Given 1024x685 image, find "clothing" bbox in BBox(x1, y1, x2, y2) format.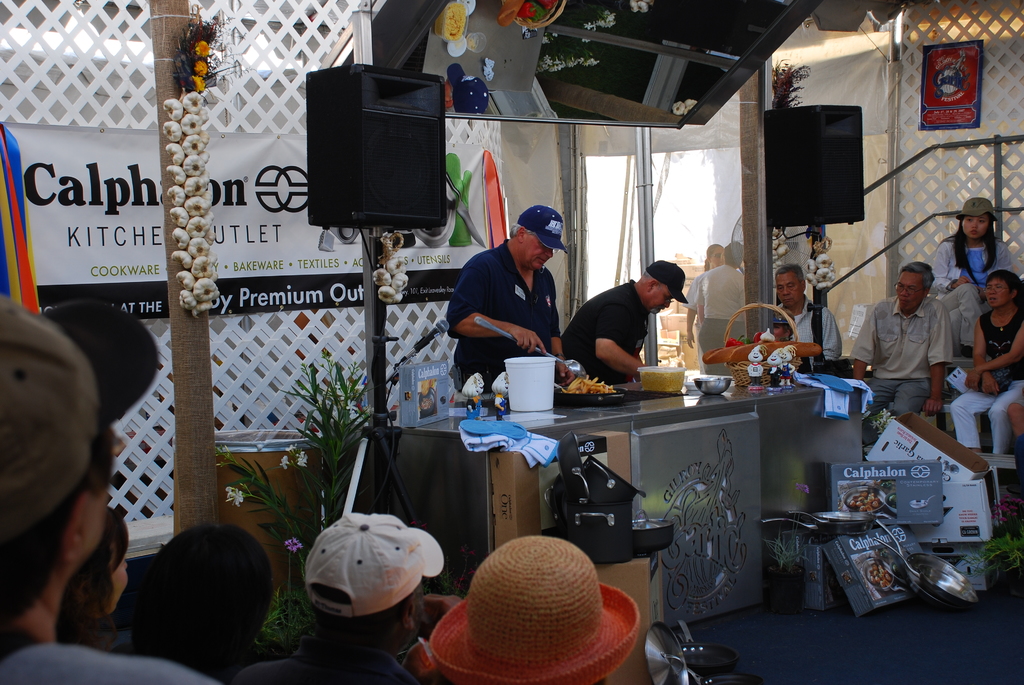
BBox(687, 267, 737, 379).
